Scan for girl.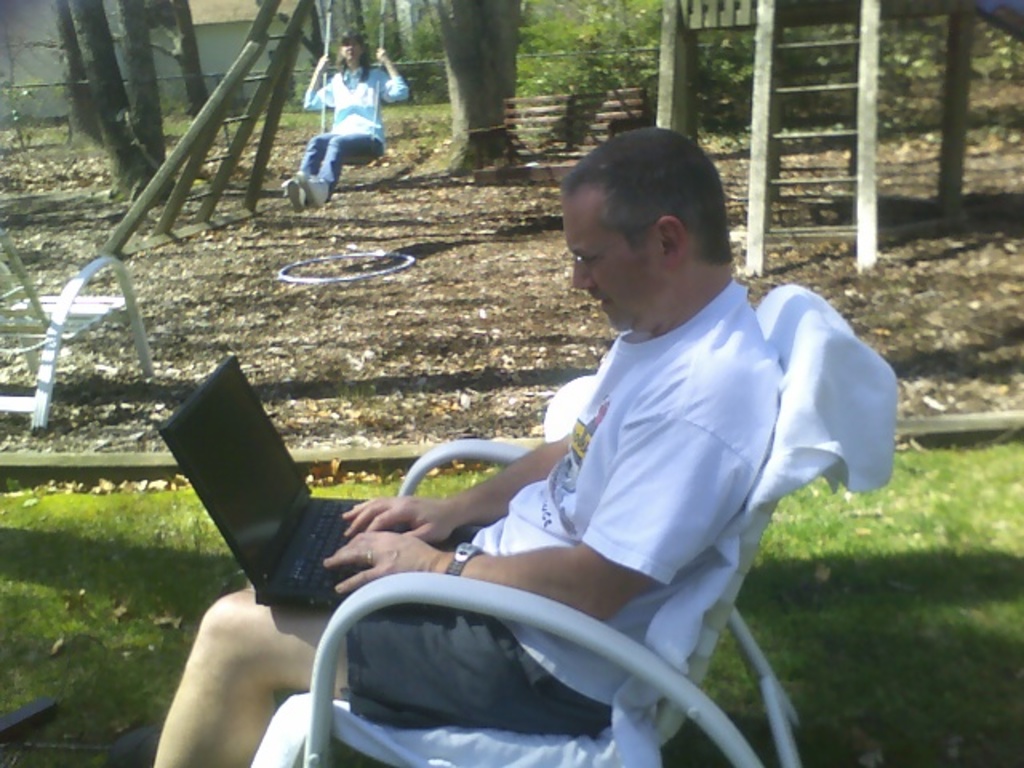
Scan result: bbox(283, 27, 414, 216).
